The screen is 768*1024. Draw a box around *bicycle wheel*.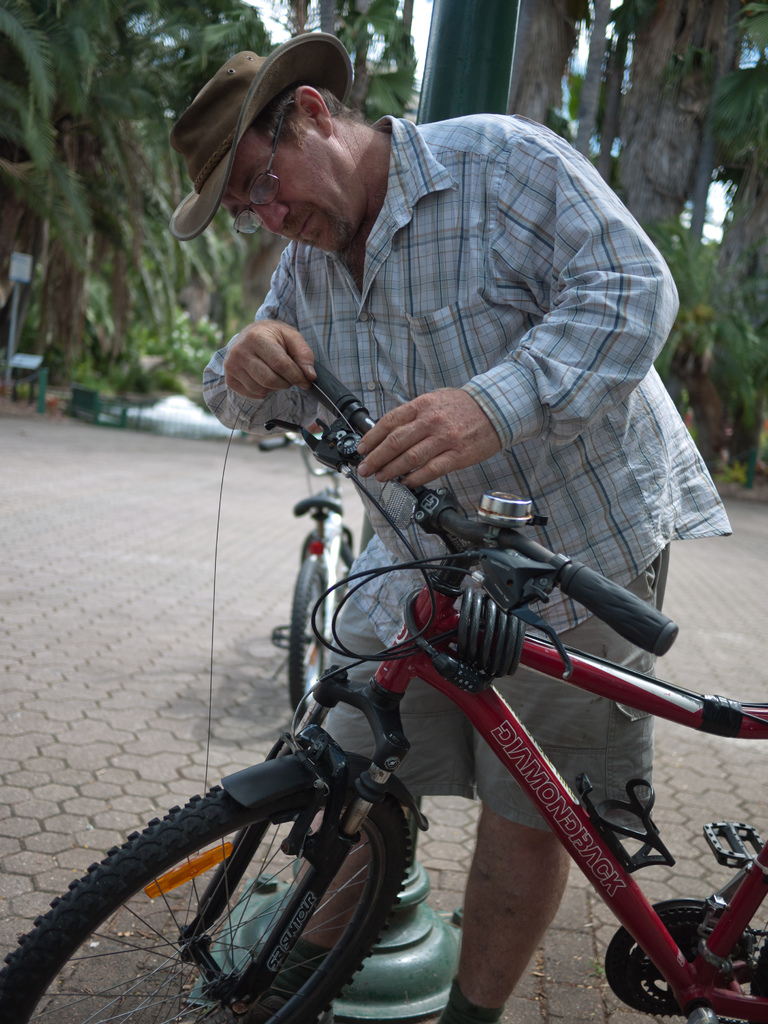
region(299, 526, 364, 620).
